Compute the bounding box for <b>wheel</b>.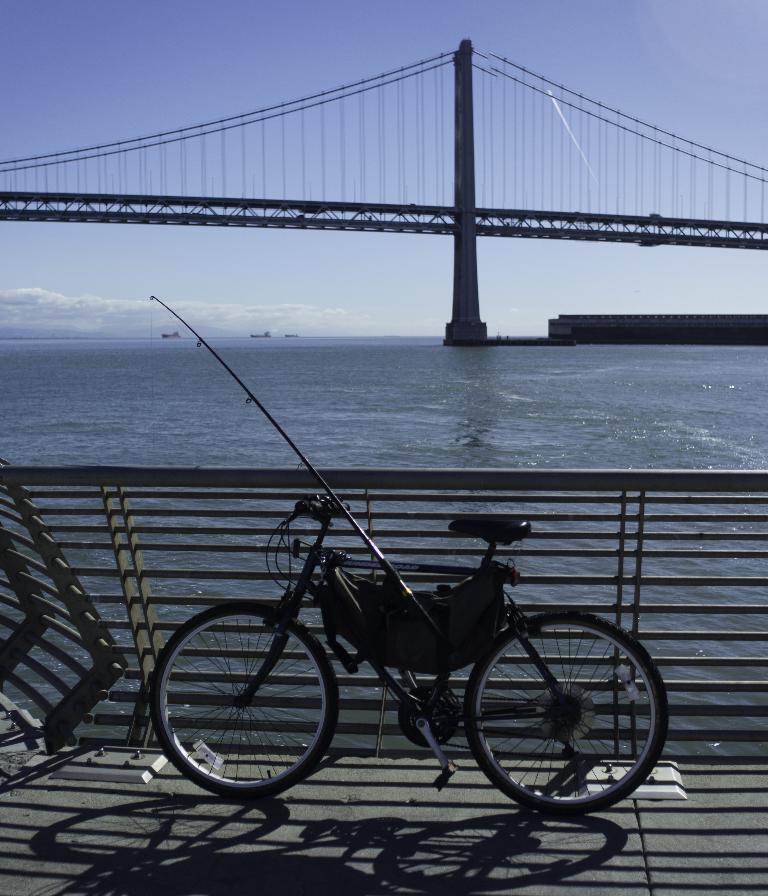
BBox(151, 598, 340, 805).
